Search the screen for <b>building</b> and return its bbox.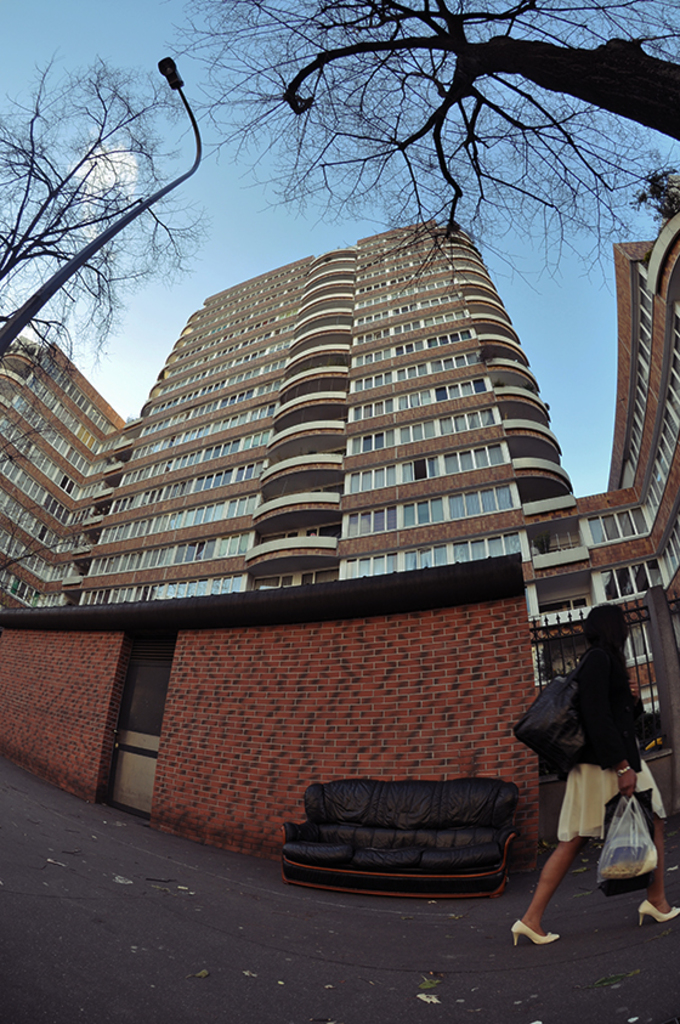
Found: bbox=[0, 217, 679, 870].
